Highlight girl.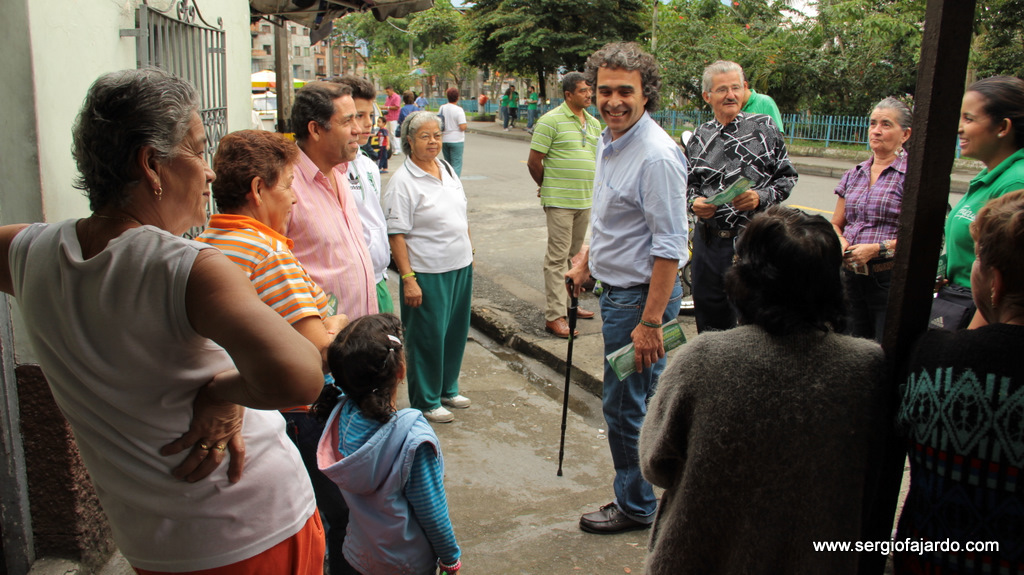
Highlighted region: box(313, 318, 463, 574).
